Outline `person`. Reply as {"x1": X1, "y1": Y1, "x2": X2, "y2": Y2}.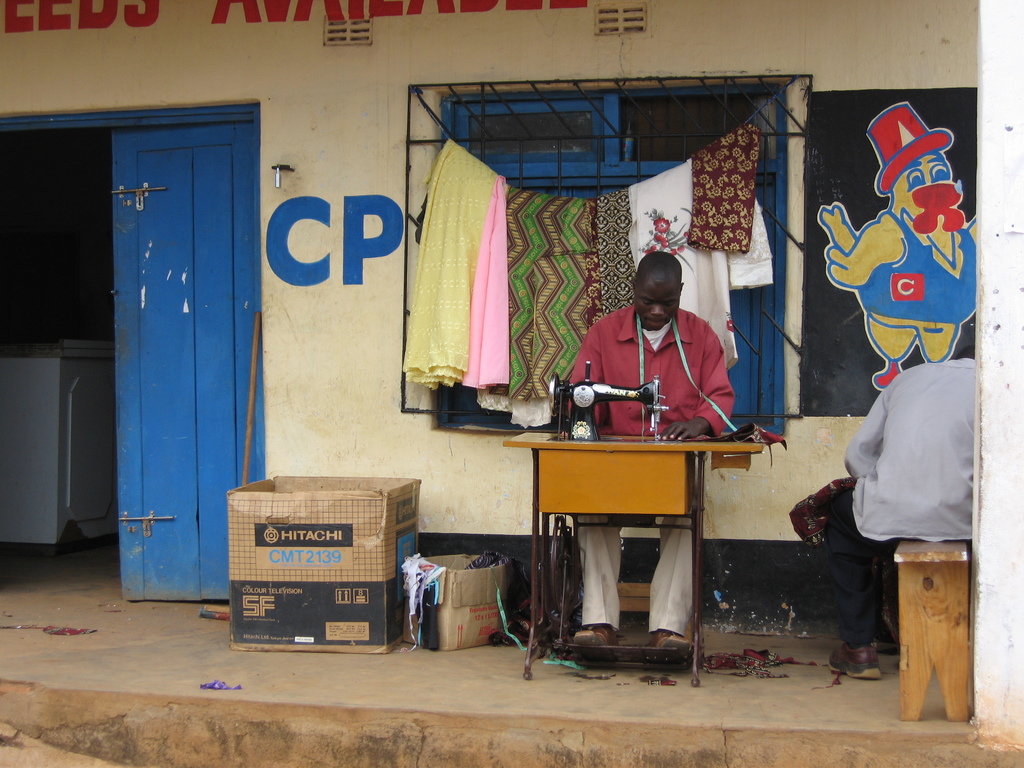
{"x1": 852, "y1": 354, "x2": 975, "y2": 675}.
